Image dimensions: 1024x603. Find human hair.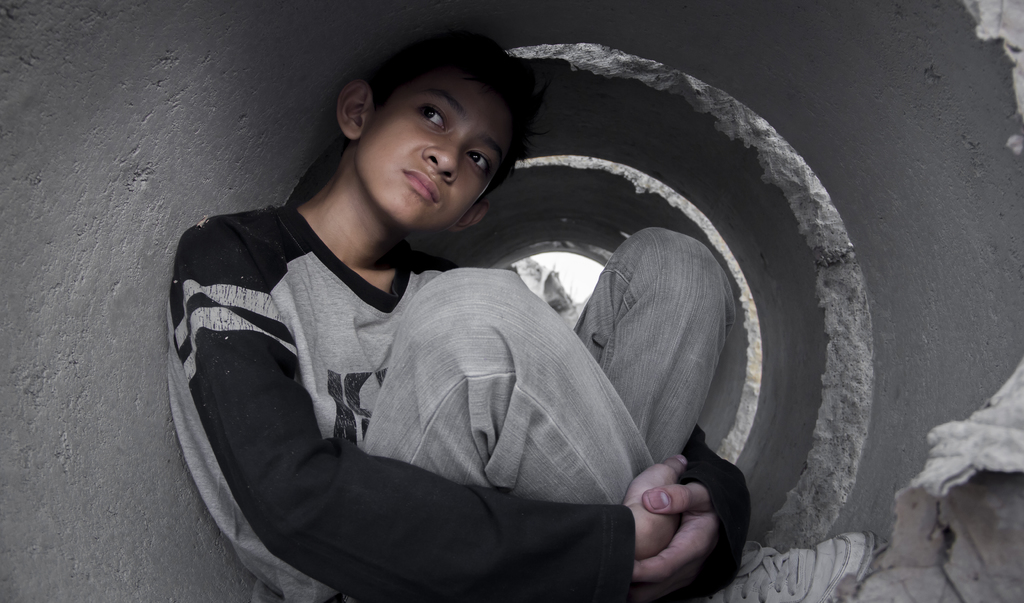
box(339, 27, 531, 229).
